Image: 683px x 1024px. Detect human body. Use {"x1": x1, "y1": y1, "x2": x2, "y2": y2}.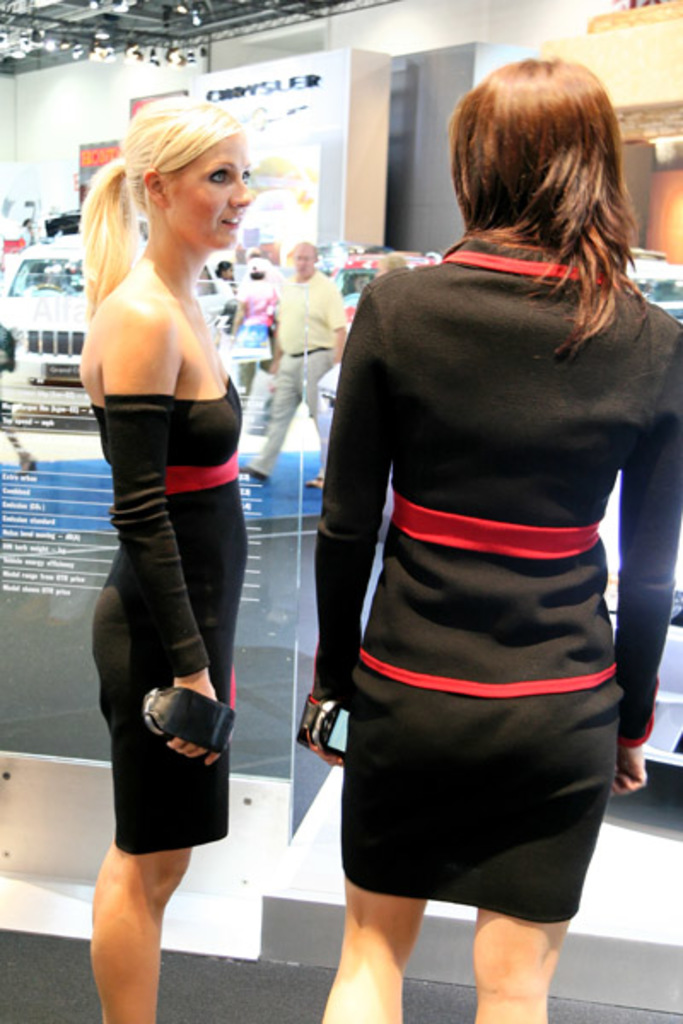
{"x1": 271, "y1": 17, "x2": 681, "y2": 1023}.
